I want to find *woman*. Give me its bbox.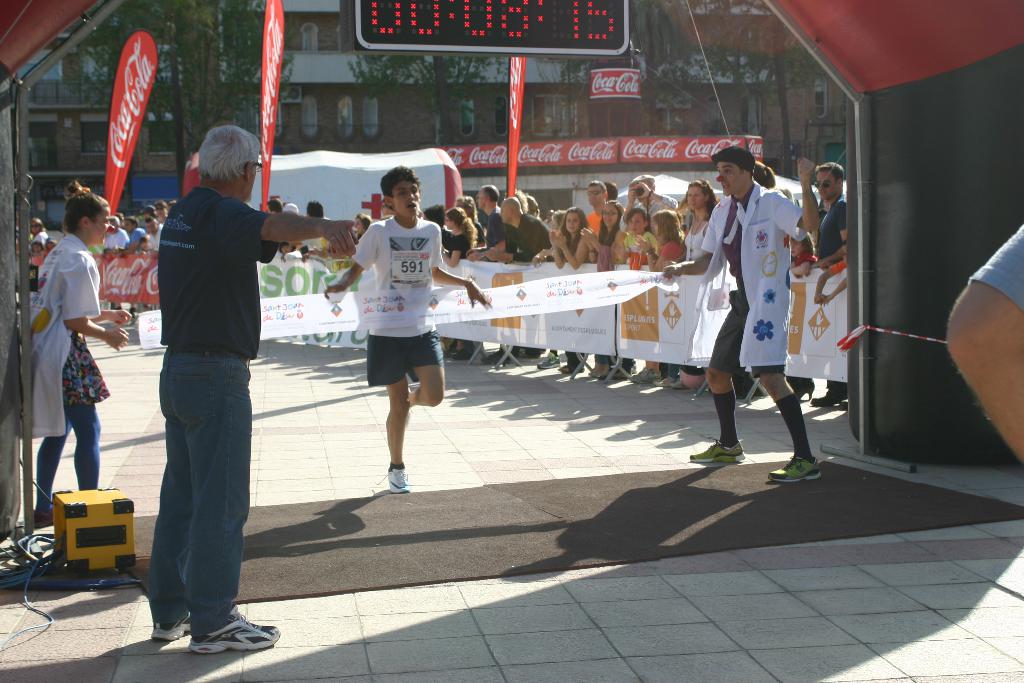
bbox(19, 180, 110, 524).
